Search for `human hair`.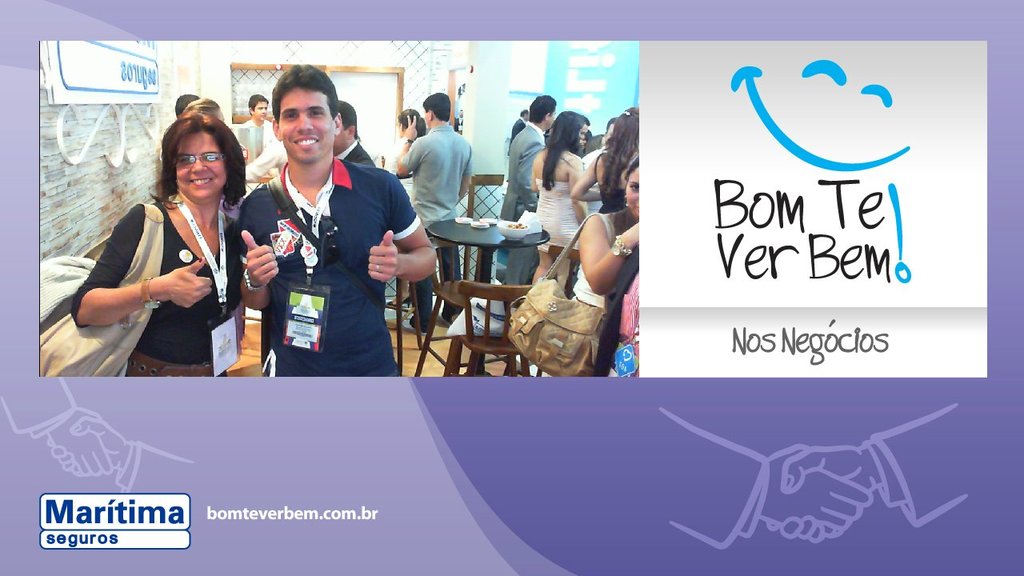
Found at <bbox>182, 95, 228, 128</bbox>.
